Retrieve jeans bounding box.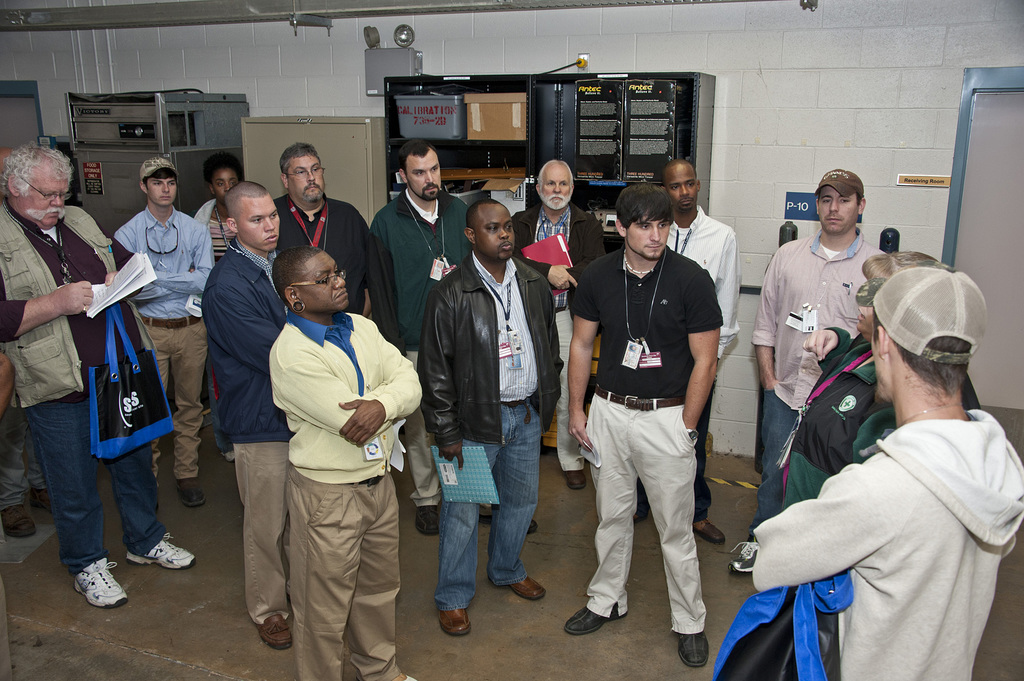
Bounding box: 431, 408, 547, 635.
